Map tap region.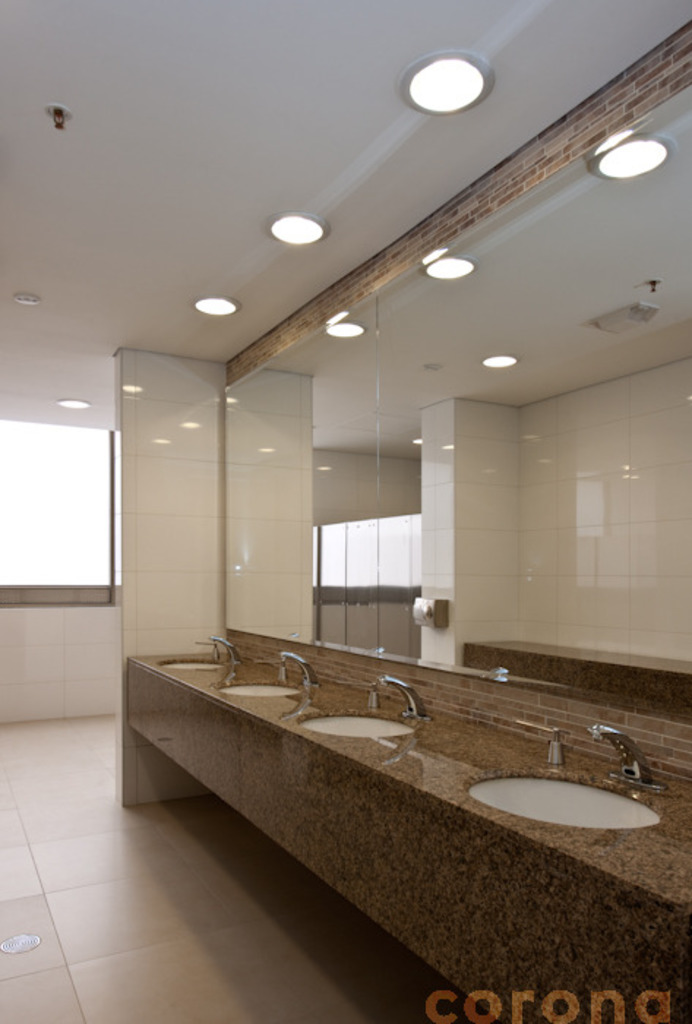
Mapped to region(588, 727, 658, 794).
